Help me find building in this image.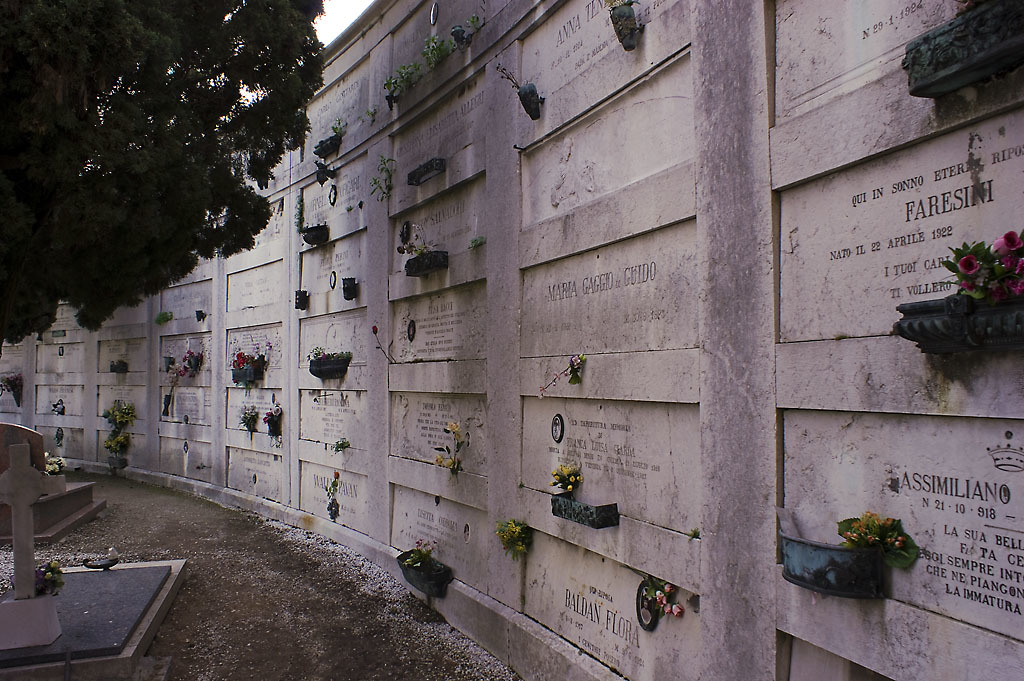
Found it: select_region(0, 0, 1023, 680).
